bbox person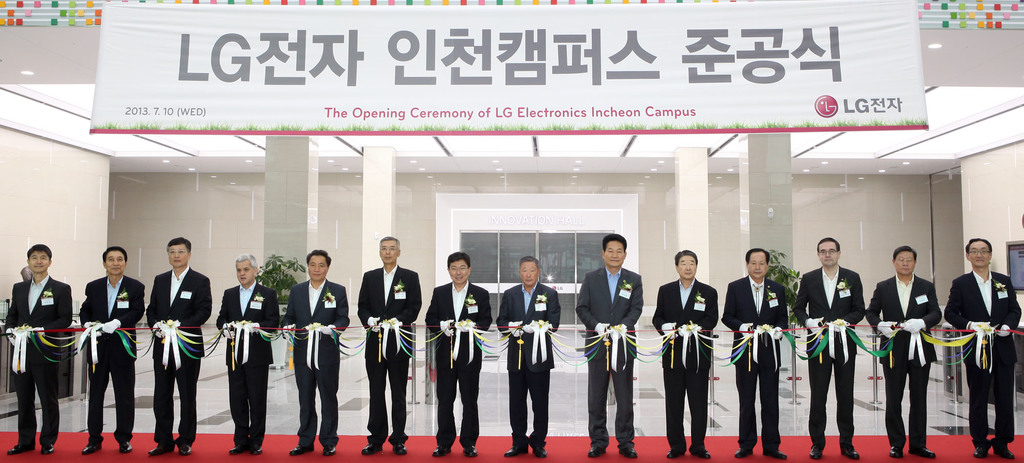
577,235,649,460
